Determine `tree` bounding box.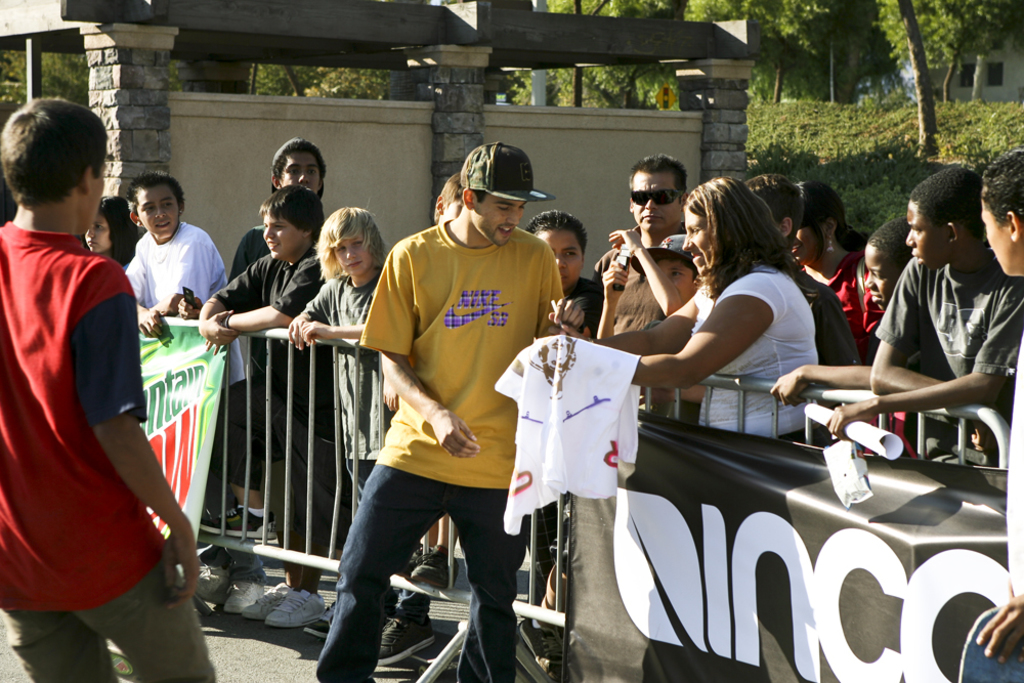
Determined: (737,1,841,103).
